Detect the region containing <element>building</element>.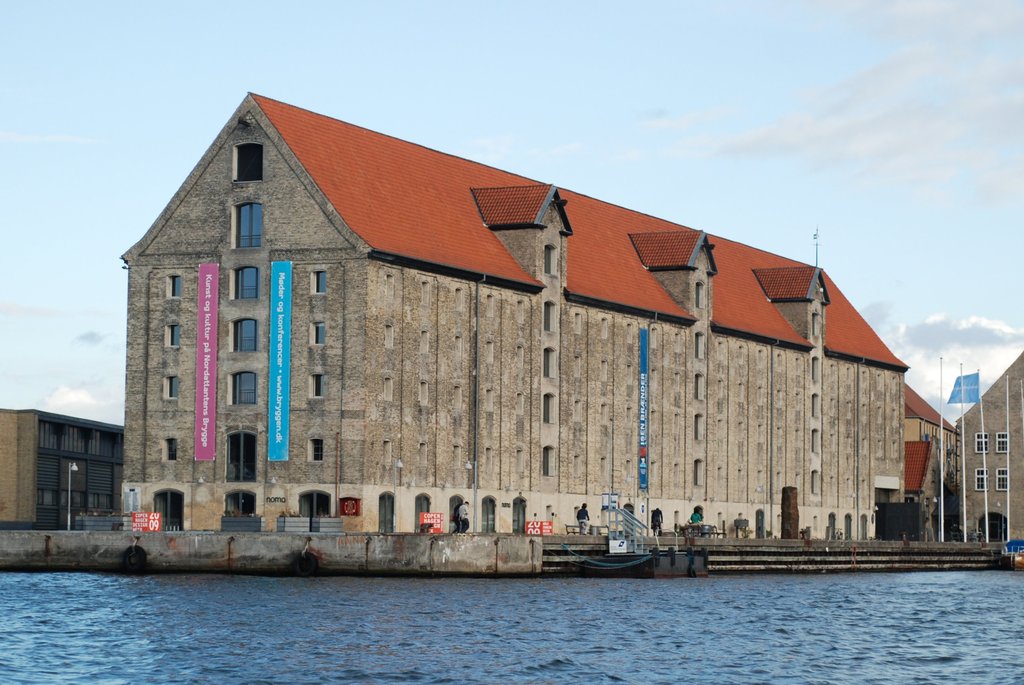
(122, 92, 913, 538).
